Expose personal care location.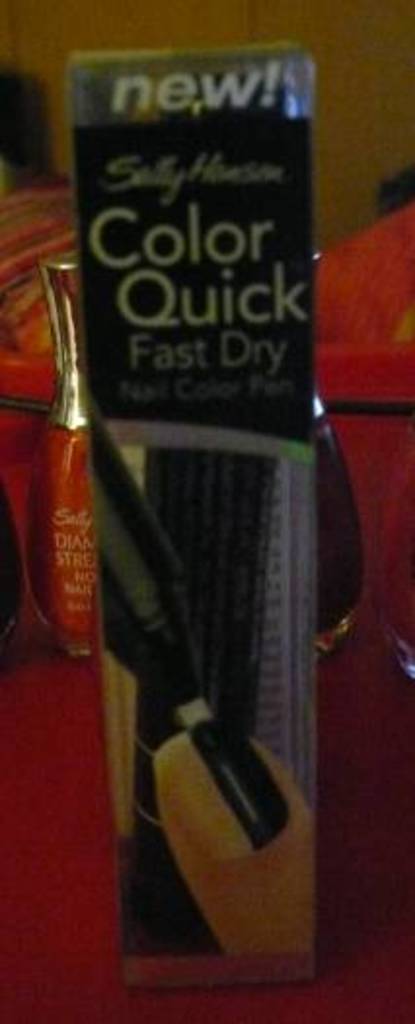
Exposed at bbox=[31, 248, 101, 663].
